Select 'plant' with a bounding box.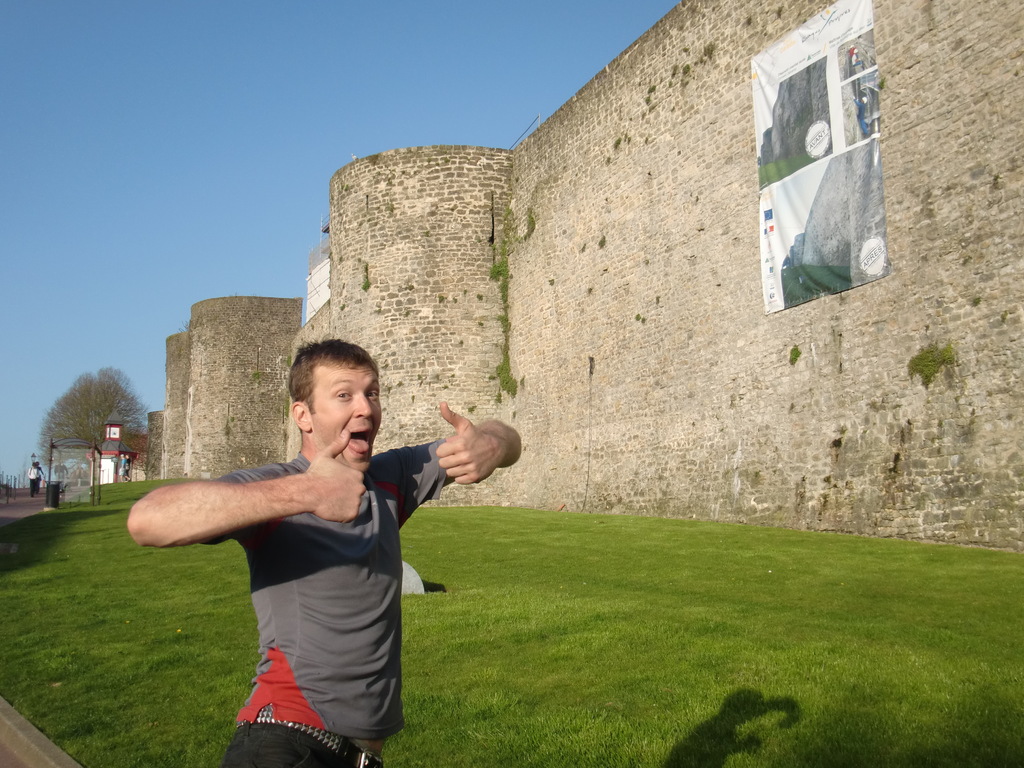
<region>790, 347, 804, 364</region>.
